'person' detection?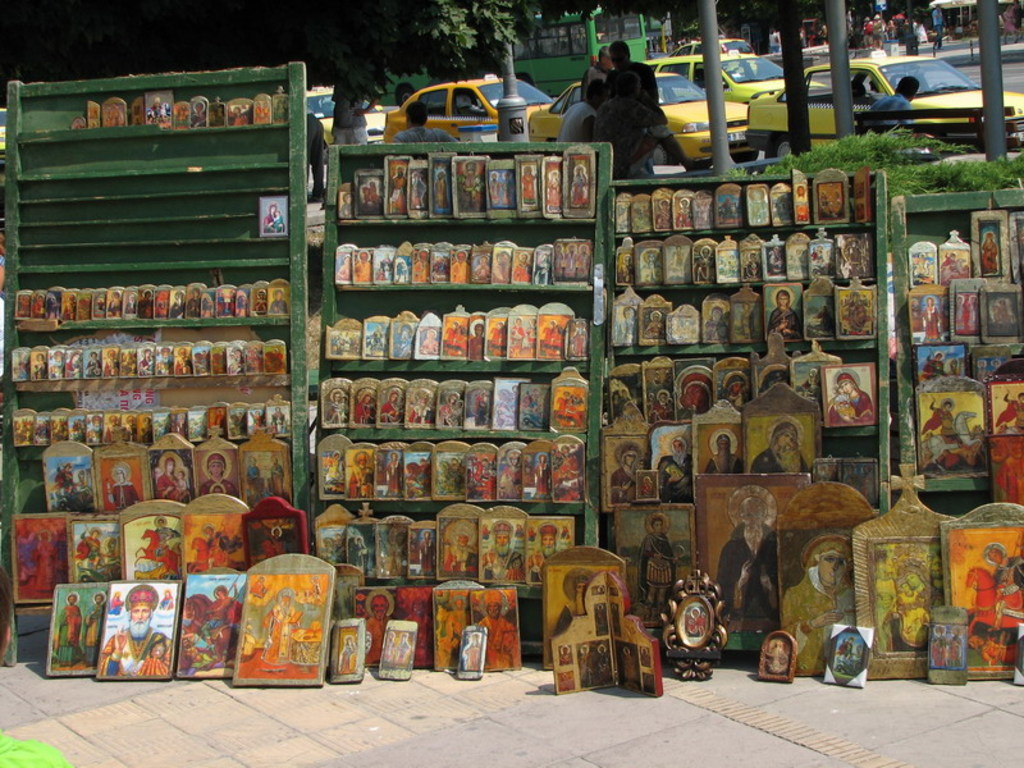
906,250,925,273
